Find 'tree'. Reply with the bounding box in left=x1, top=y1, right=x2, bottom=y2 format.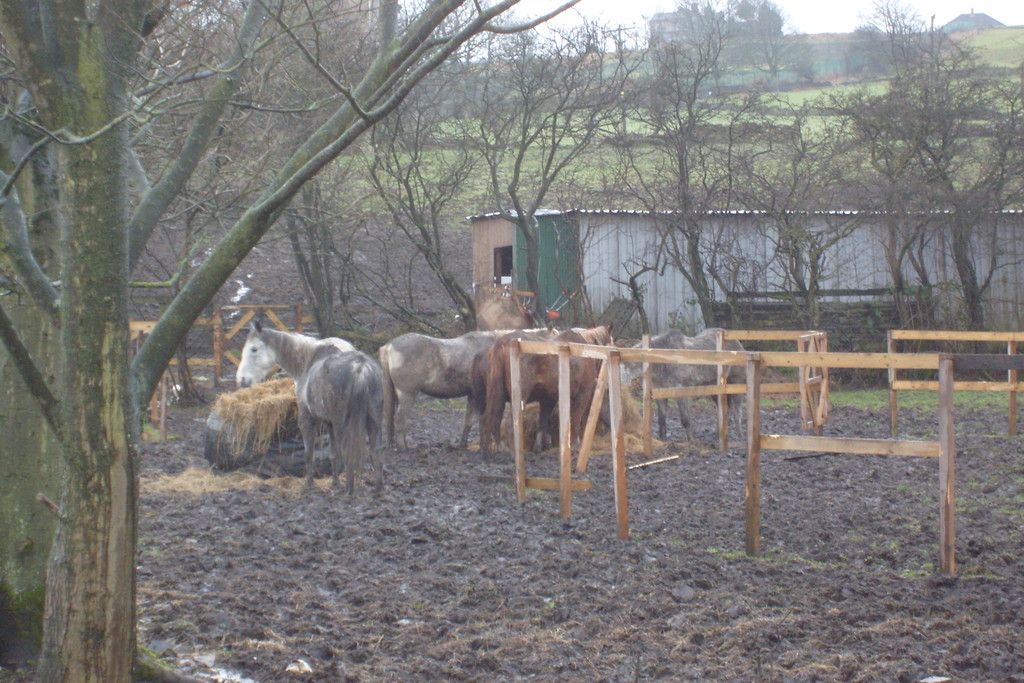
left=832, top=34, right=1001, bottom=325.
